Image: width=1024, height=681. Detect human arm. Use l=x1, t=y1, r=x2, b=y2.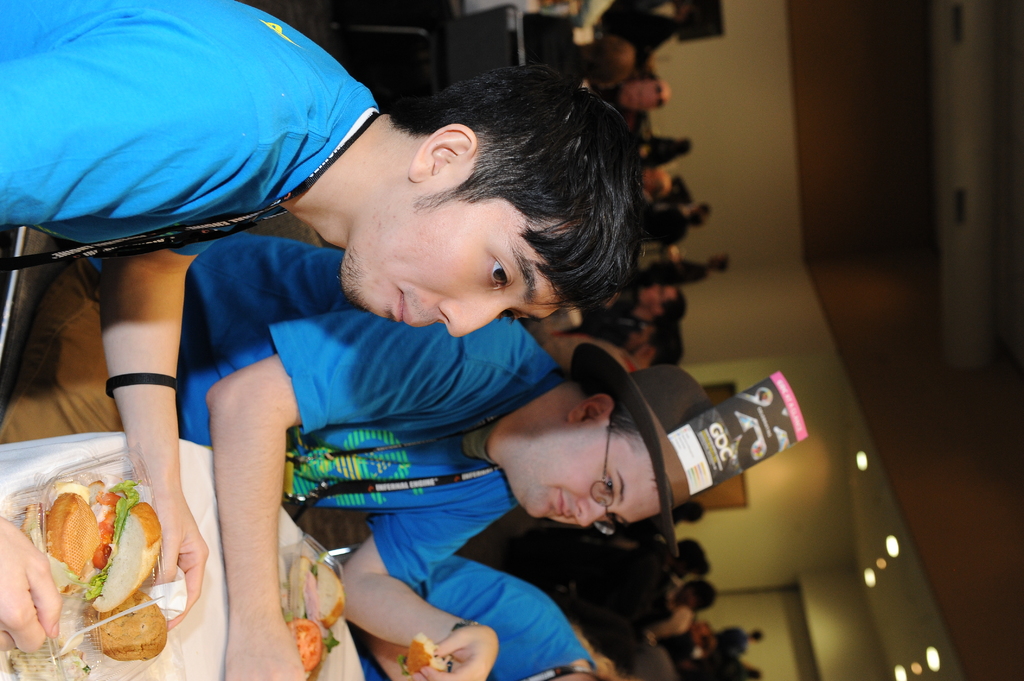
l=77, t=232, r=220, b=626.
